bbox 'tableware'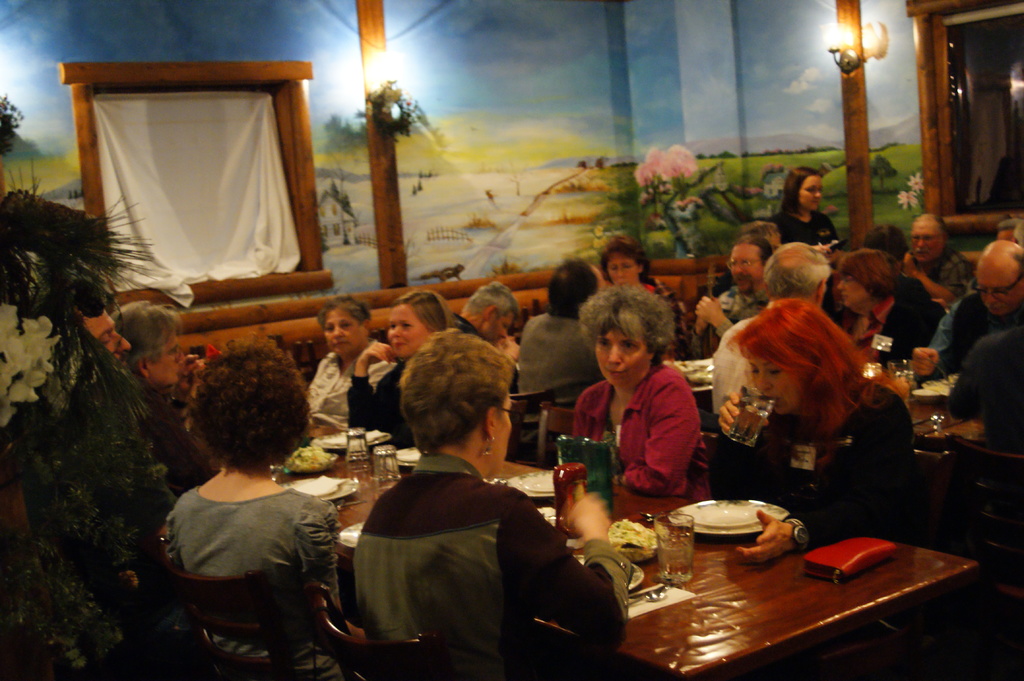
rect(729, 382, 772, 451)
